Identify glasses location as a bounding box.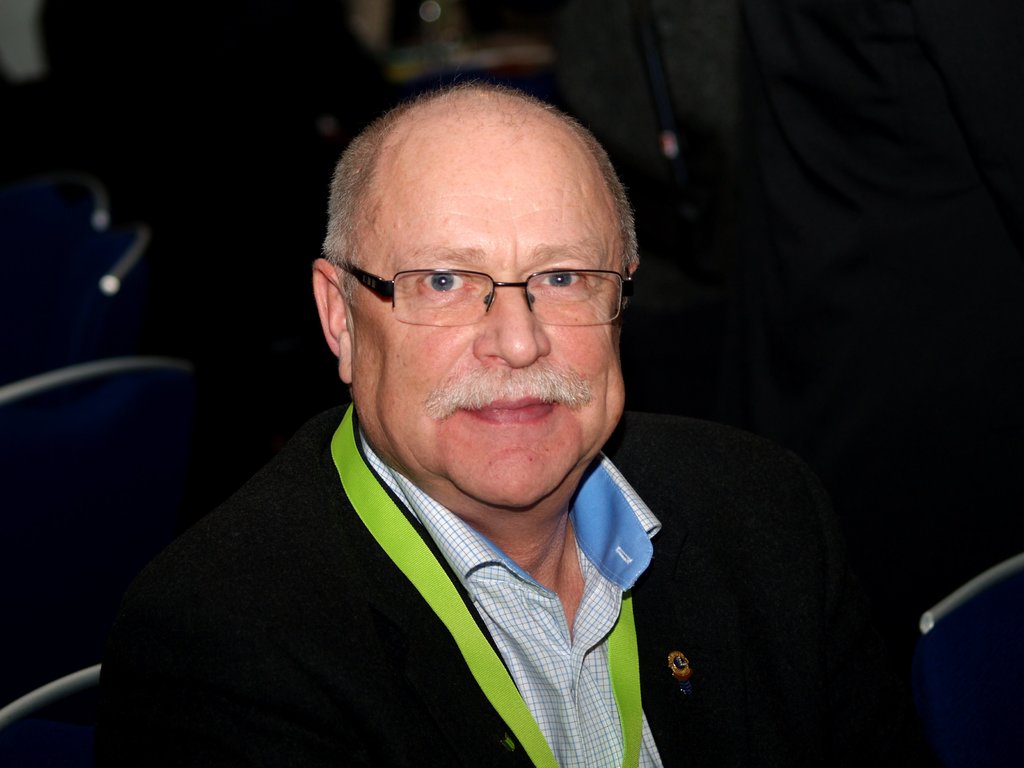
rect(332, 240, 631, 330).
